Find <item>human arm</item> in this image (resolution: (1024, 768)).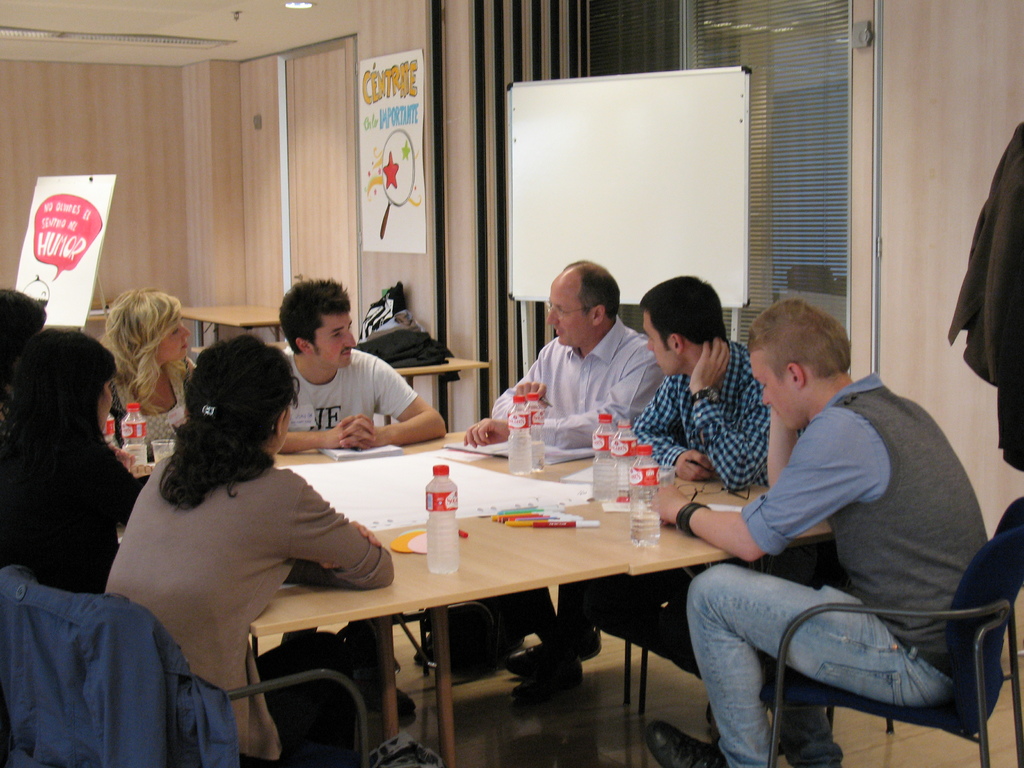
select_region(632, 373, 715, 486).
